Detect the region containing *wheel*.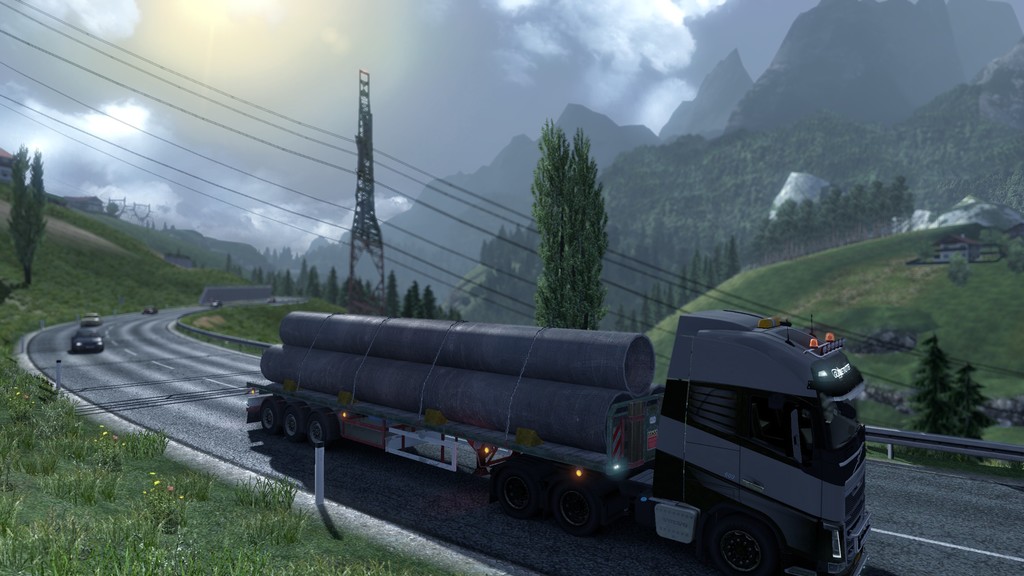
497 465 543 519.
